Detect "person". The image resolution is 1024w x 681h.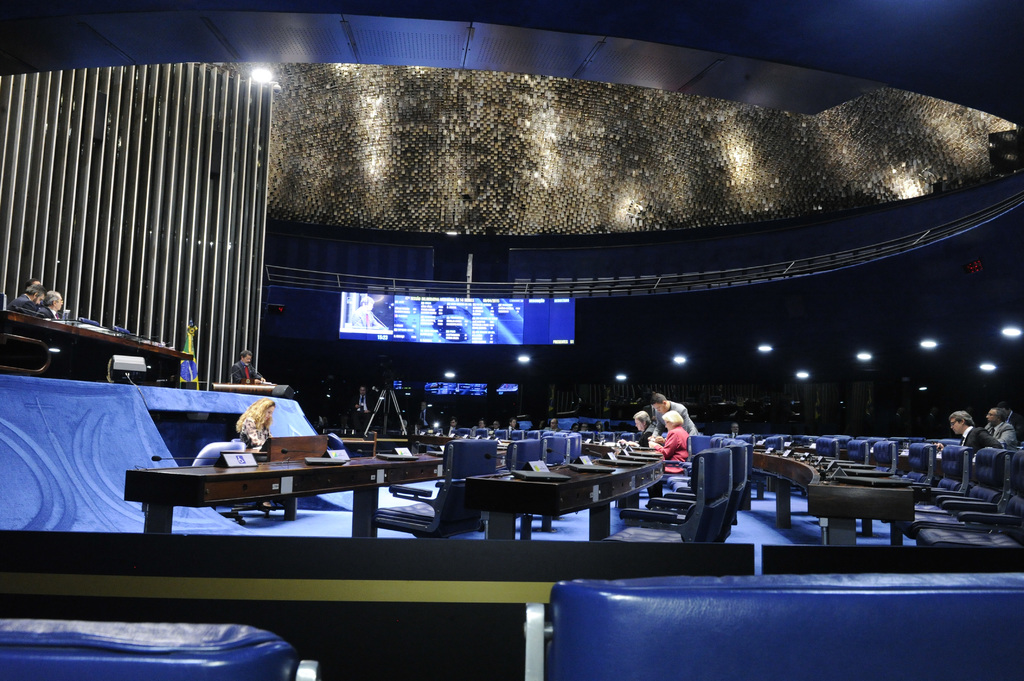
(x1=351, y1=296, x2=383, y2=326).
